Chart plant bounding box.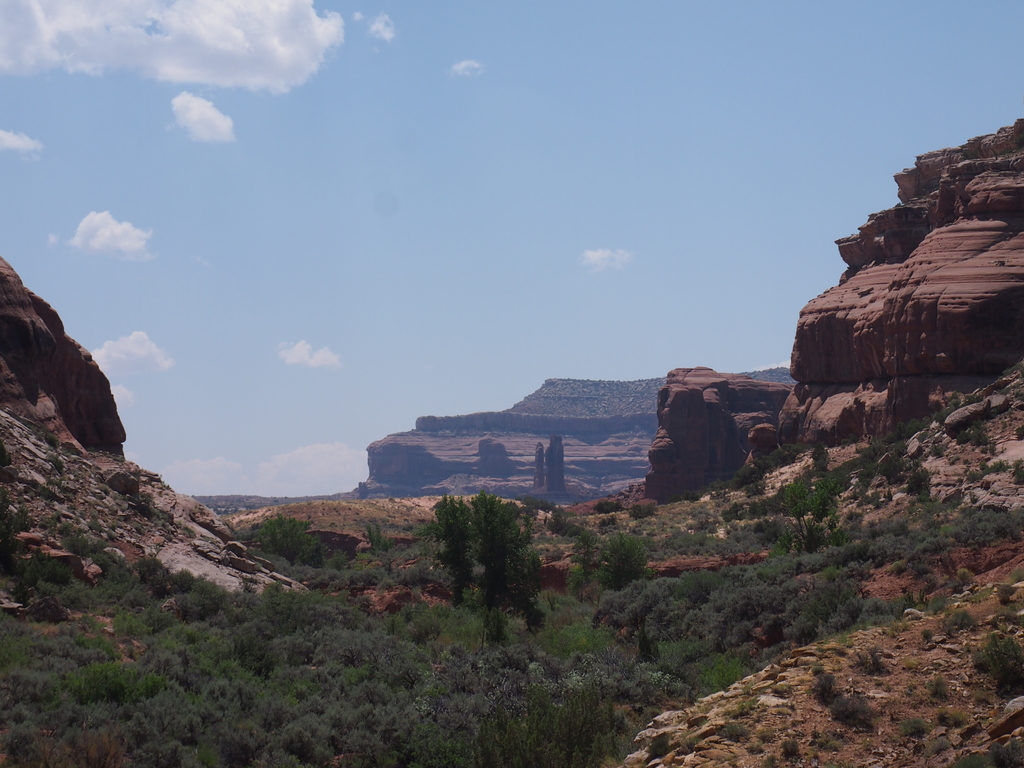
Charted: left=932, top=404, right=943, bottom=425.
